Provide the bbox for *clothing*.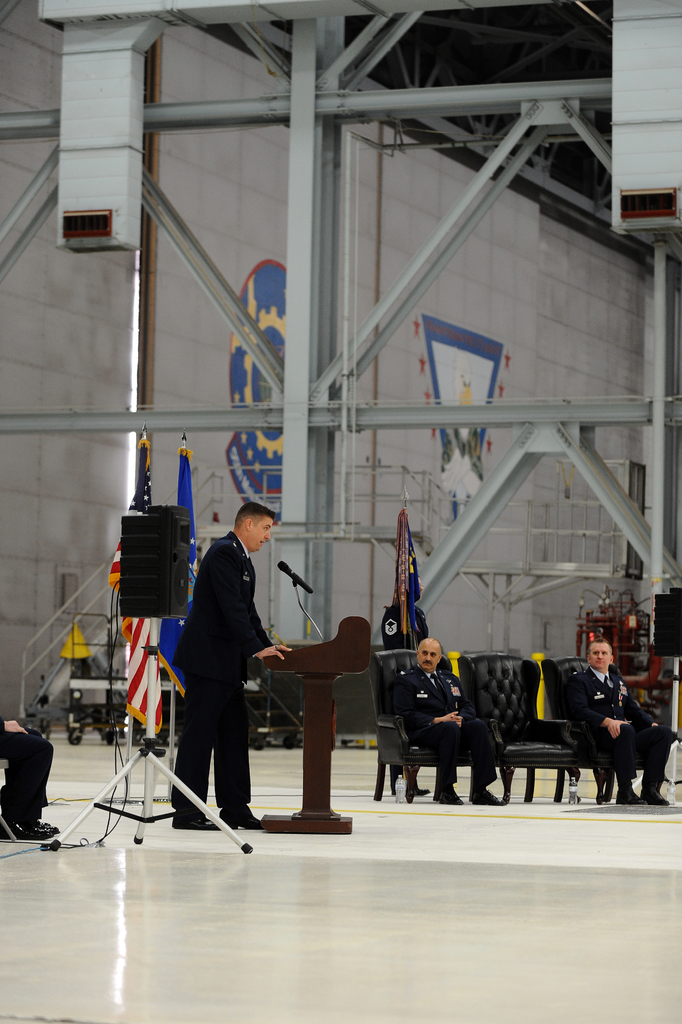
bbox=(166, 502, 283, 814).
